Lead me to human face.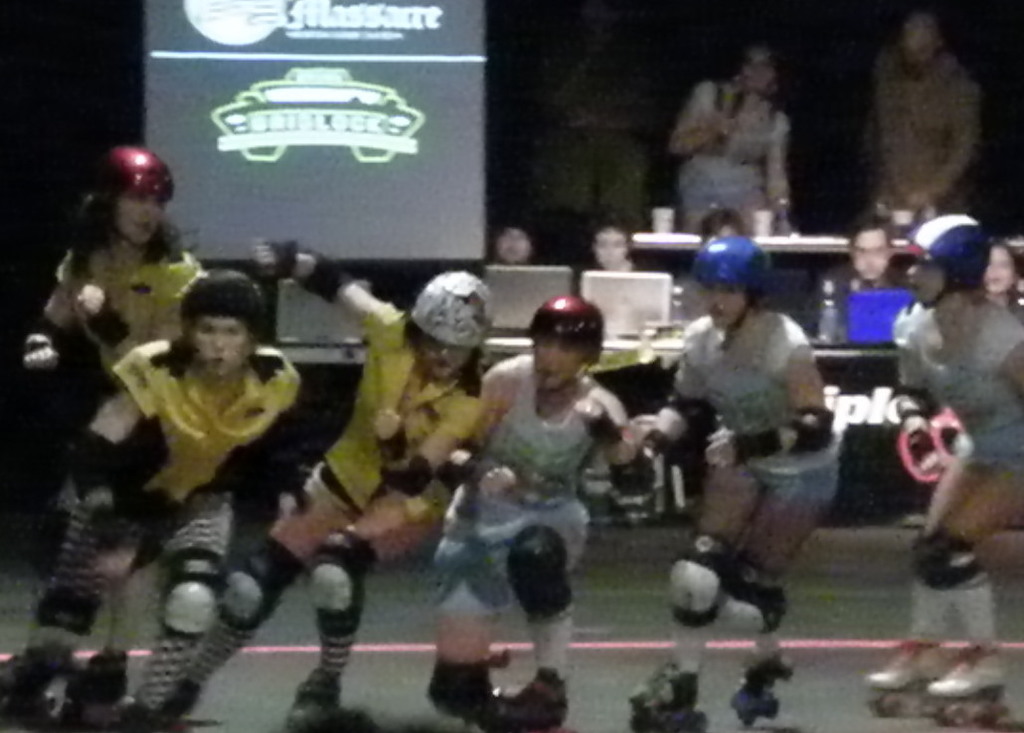
Lead to bbox=[854, 231, 887, 280].
